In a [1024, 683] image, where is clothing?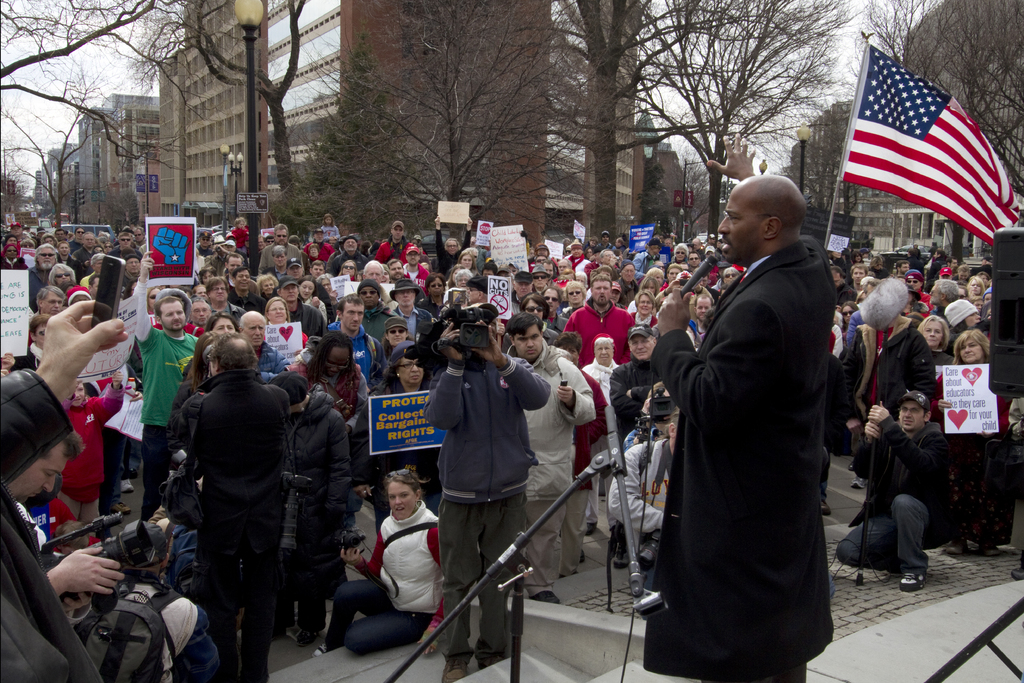
662/258/692/271.
